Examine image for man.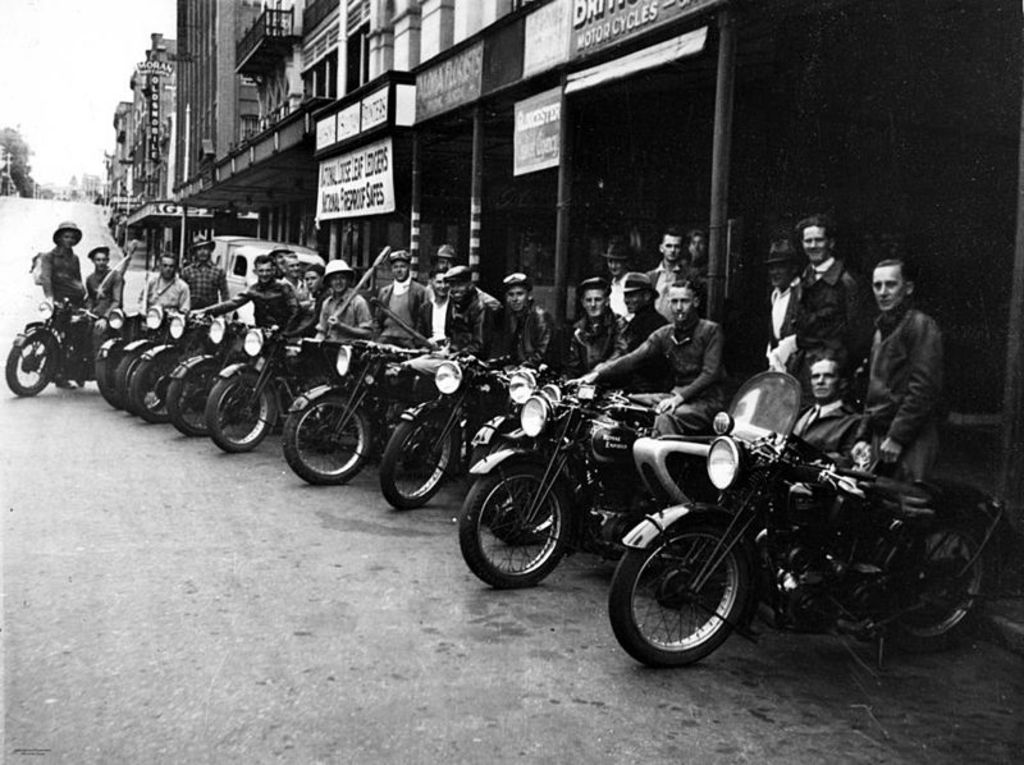
Examination result: rect(785, 354, 861, 466).
